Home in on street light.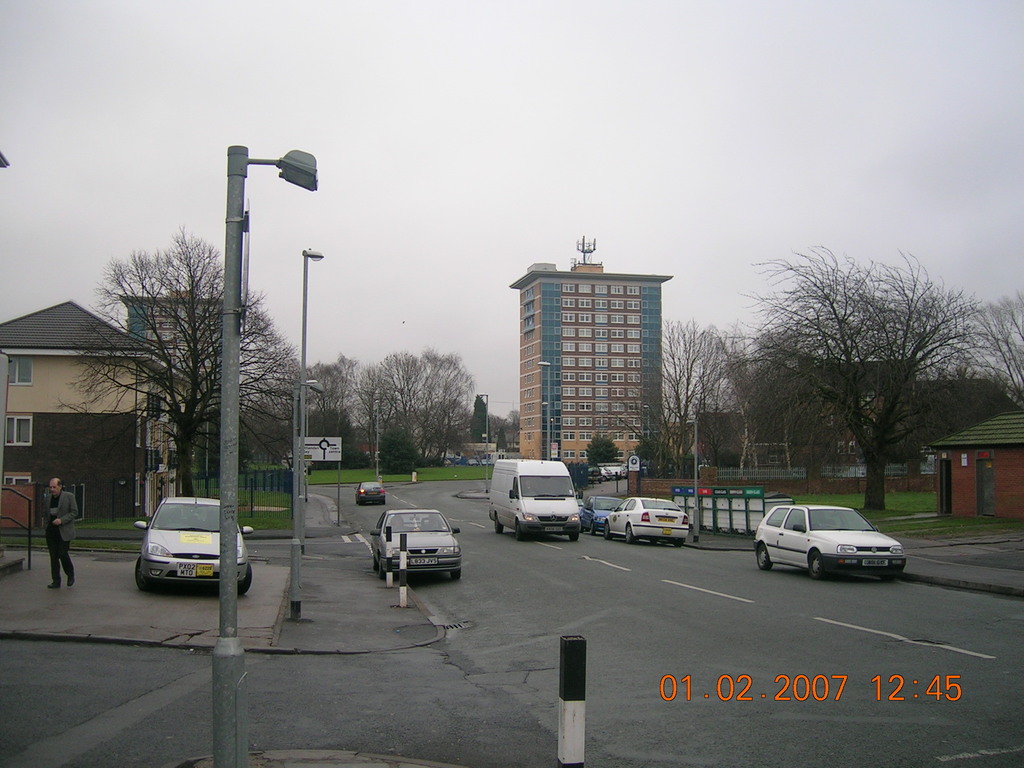
Homed in at (x1=644, y1=402, x2=656, y2=463).
